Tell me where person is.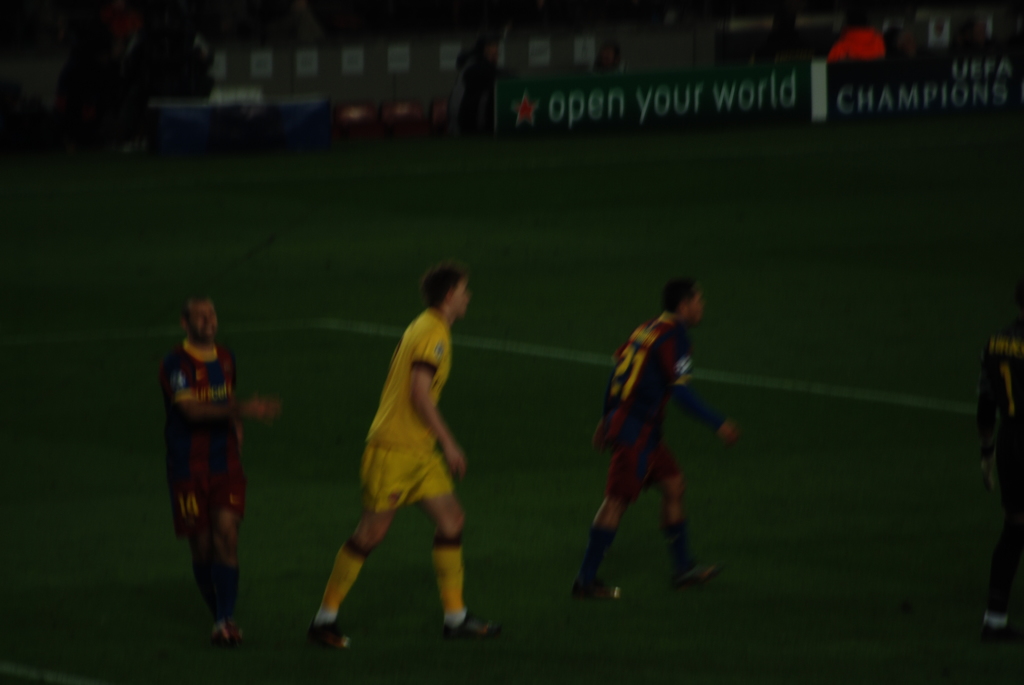
person is at x1=312, y1=262, x2=504, y2=651.
